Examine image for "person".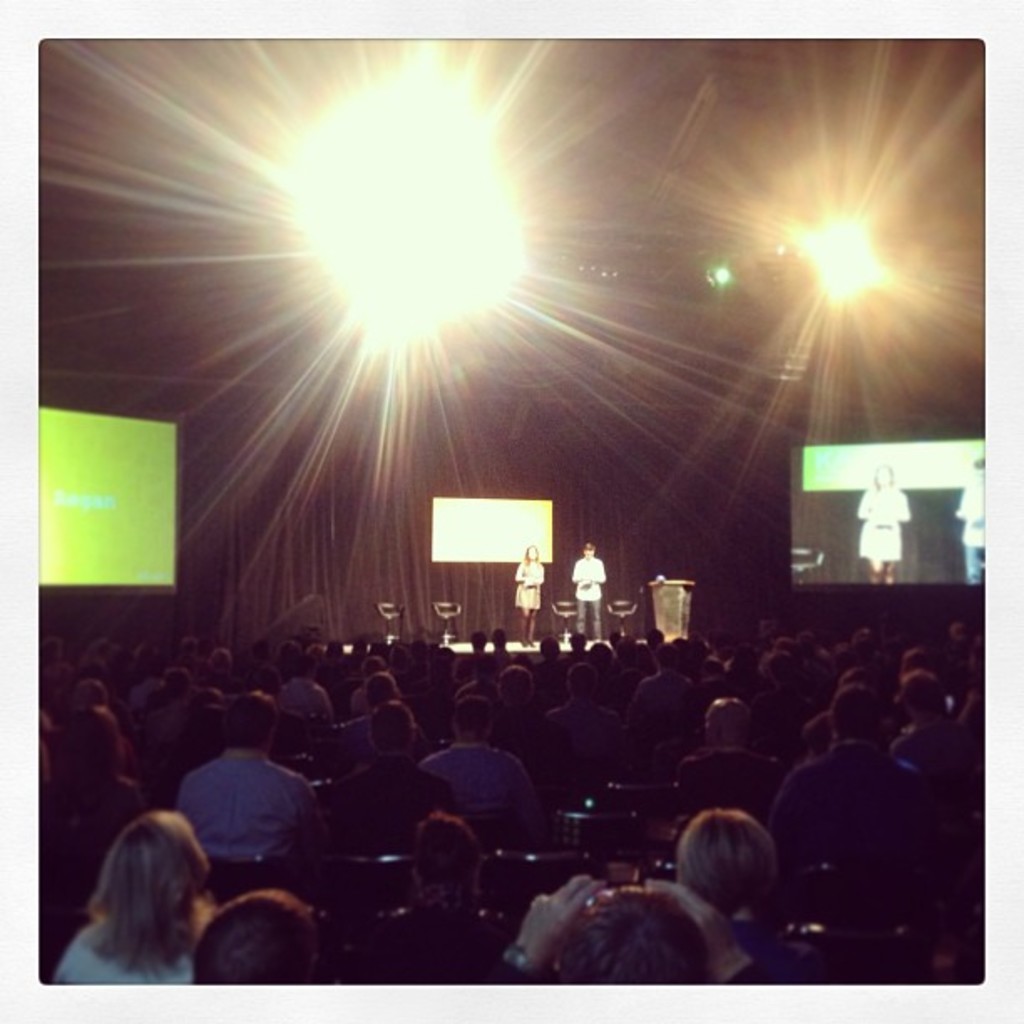
Examination result: locate(892, 656, 942, 758).
